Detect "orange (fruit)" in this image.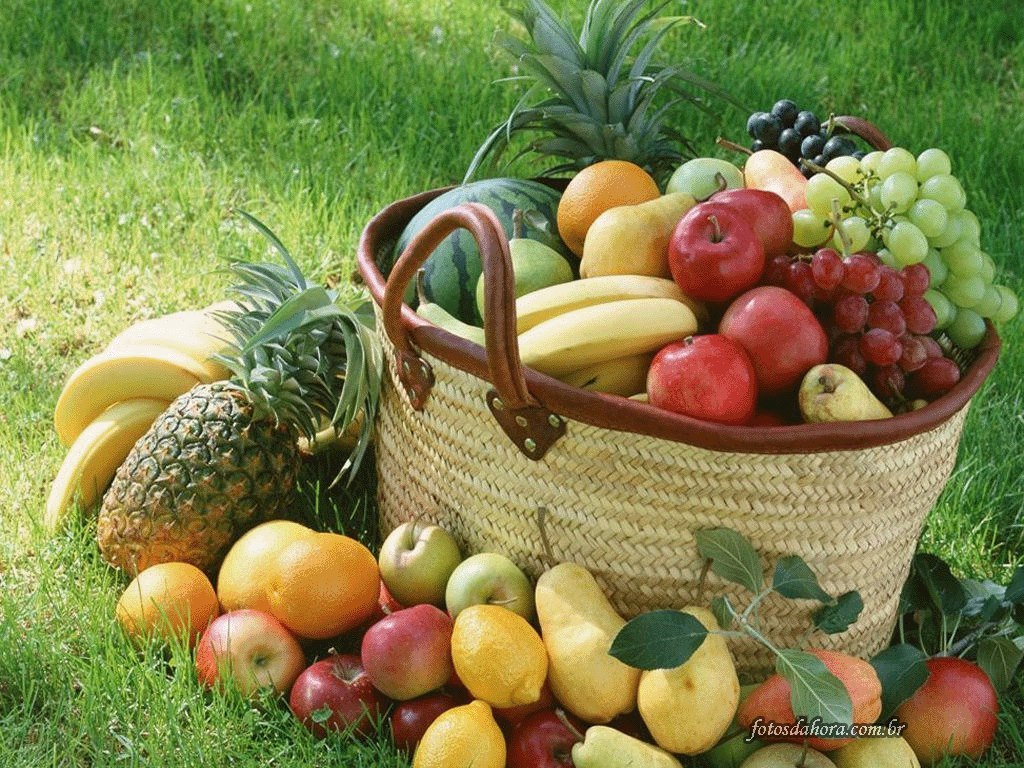
Detection: {"left": 455, "top": 609, "right": 552, "bottom": 702}.
